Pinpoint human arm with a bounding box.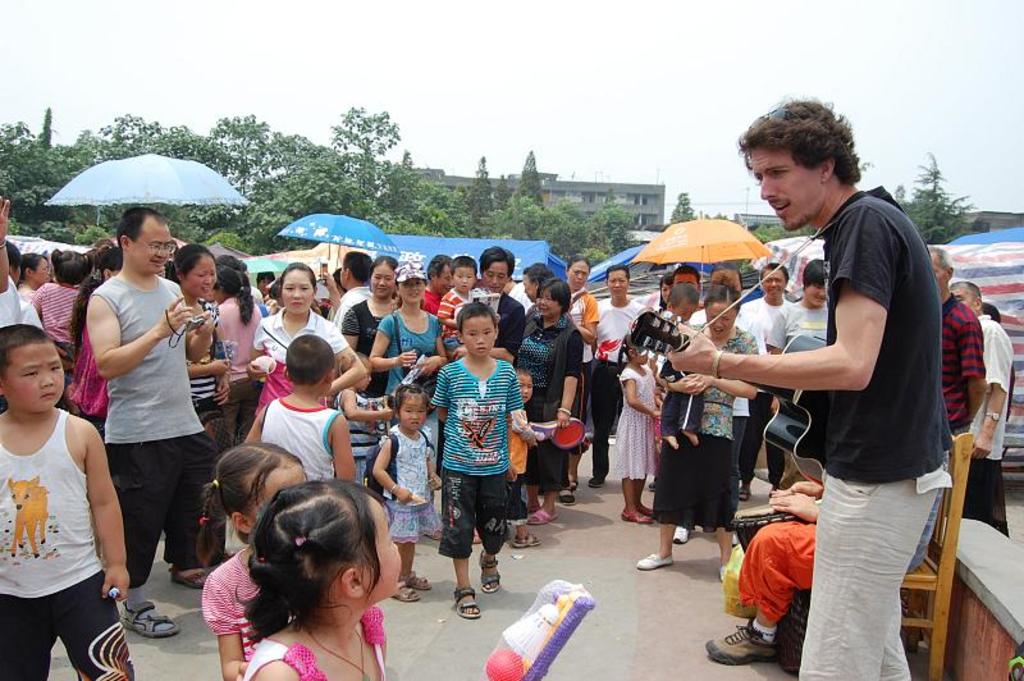
Rect(667, 378, 704, 394).
